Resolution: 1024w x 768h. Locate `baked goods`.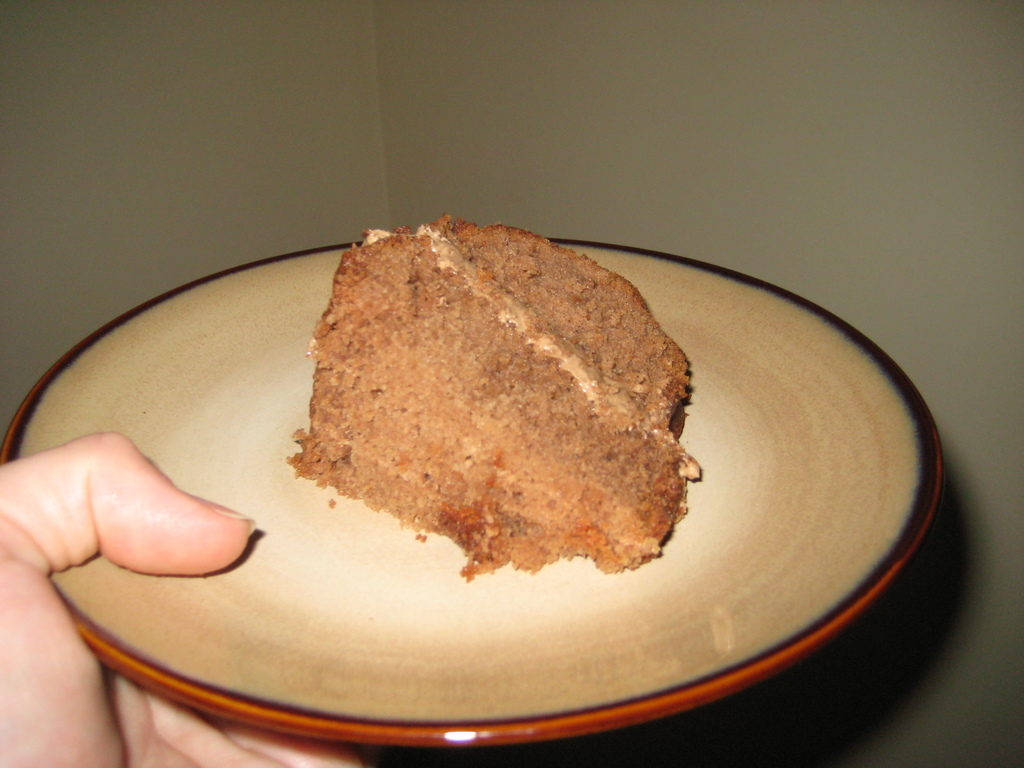
bbox=[298, 210, 706, 579].
